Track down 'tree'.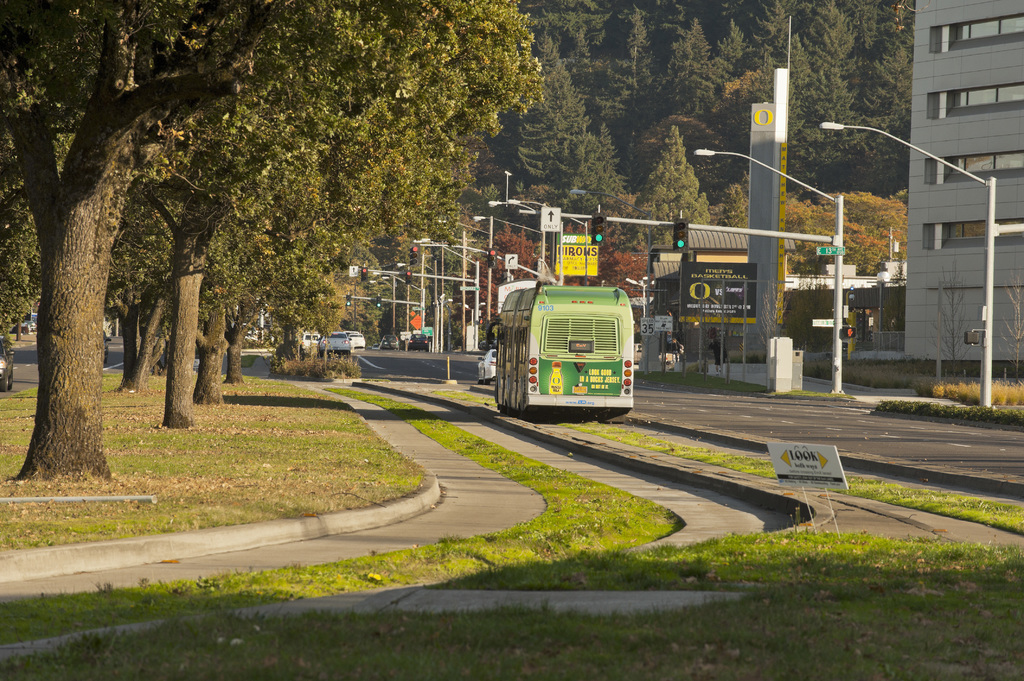
Tracked to <region>656, 16, 719, 166</region>.
